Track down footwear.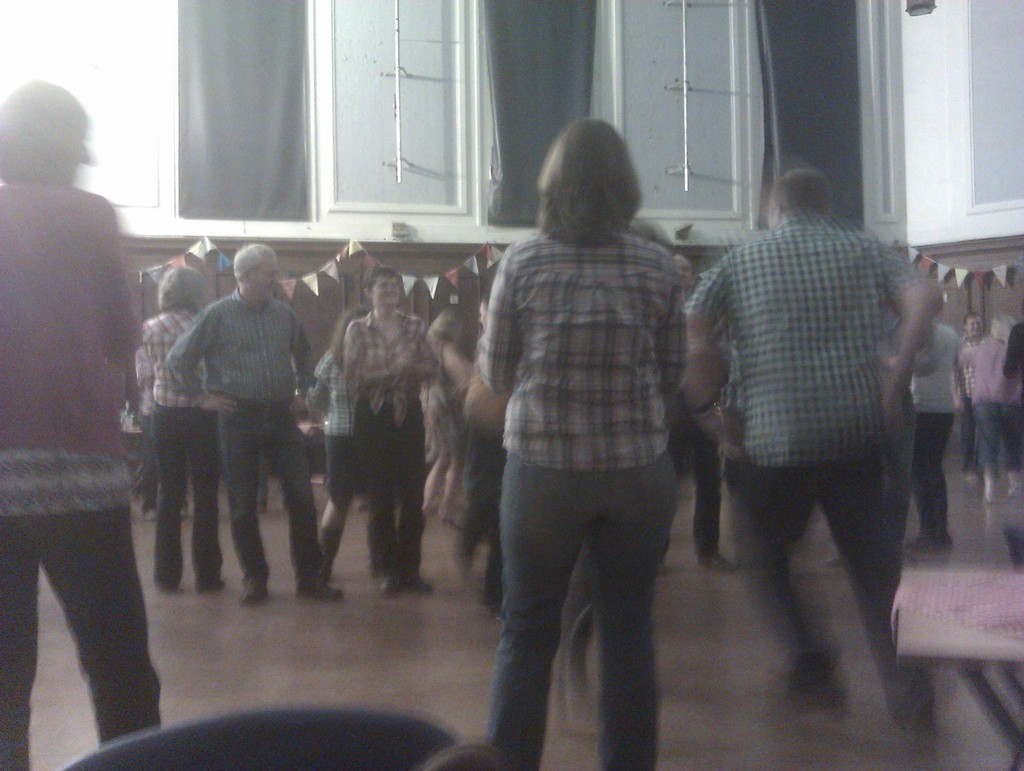
Tracked to {"x1": 156, "y1": 581, "x2": 184, "y2": 592}.
